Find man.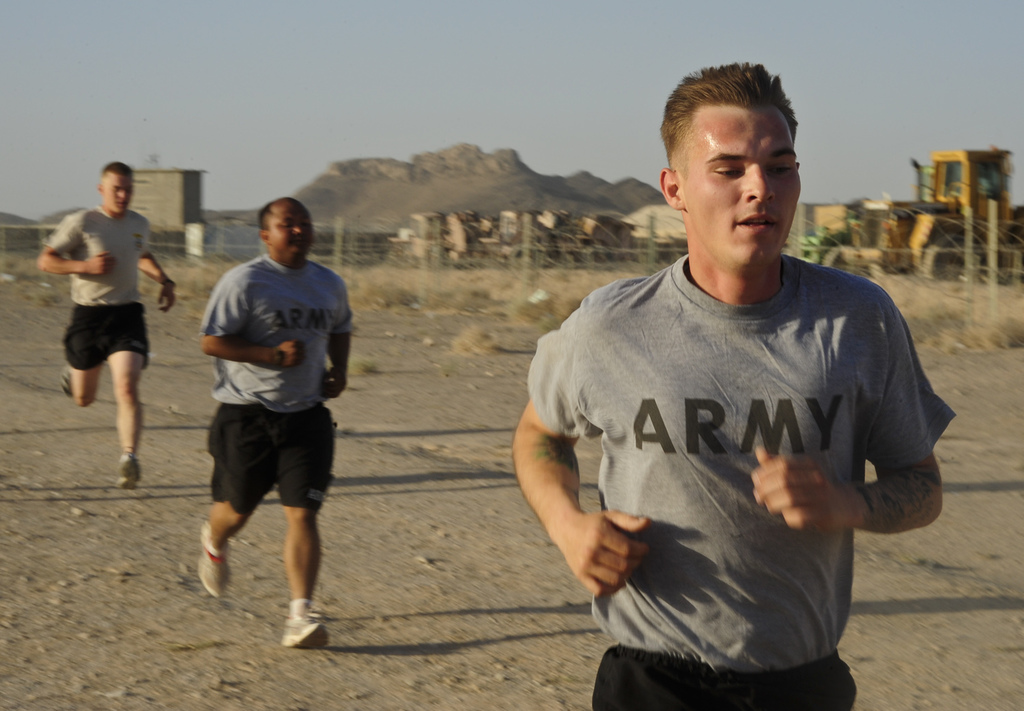
region(33, 166, 177, 491).
